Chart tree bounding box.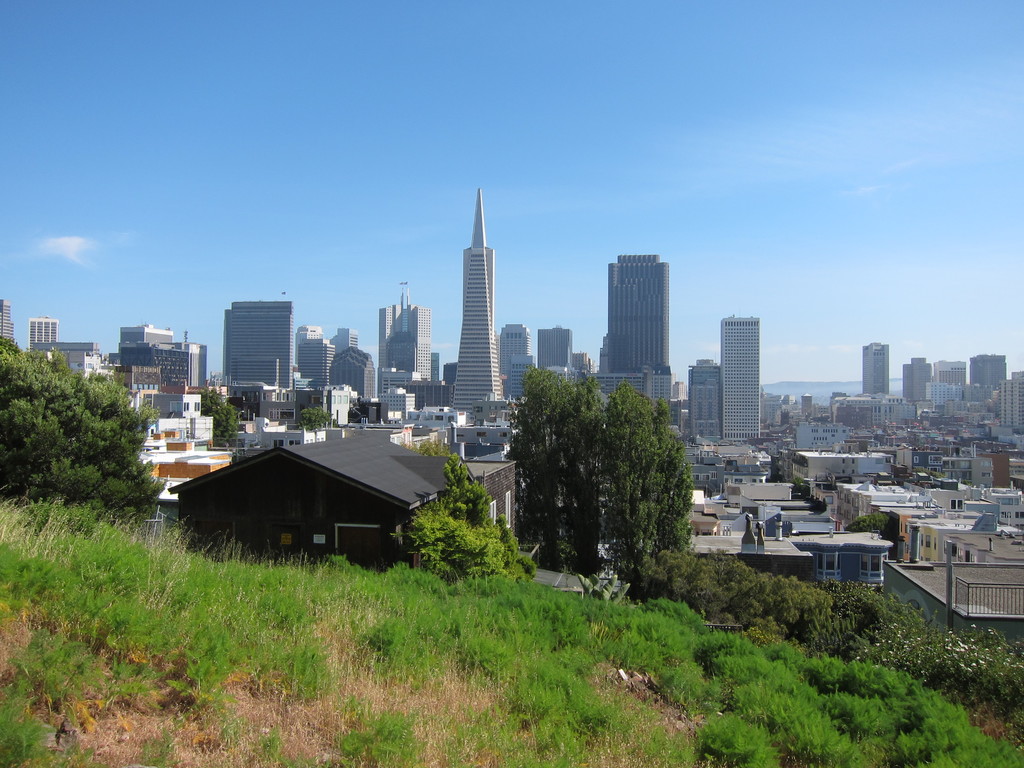
Charted: x1=408 y1=452 x2=531 y2=584.
